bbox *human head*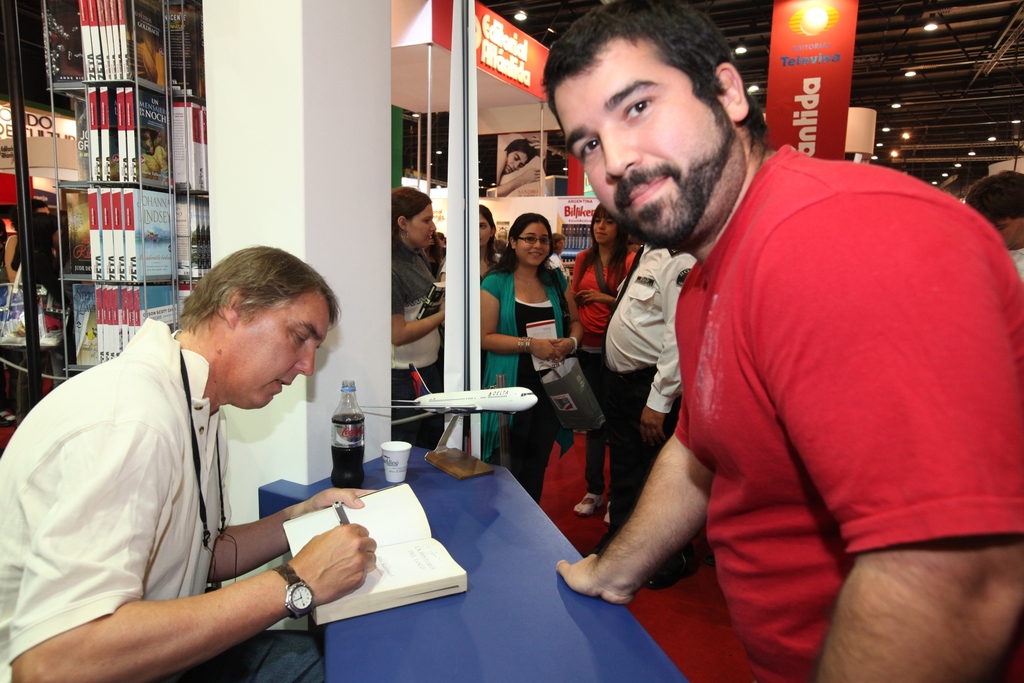
BBox(545, 0, 765, 246)
